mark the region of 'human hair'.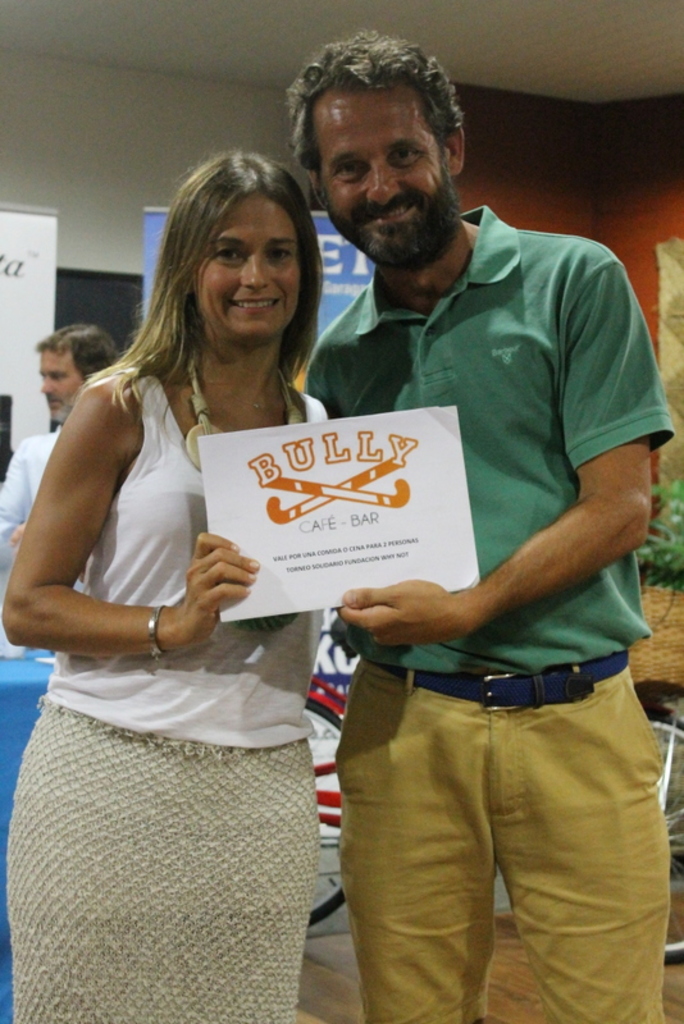
Region: region(68, 145, 337, 426).
